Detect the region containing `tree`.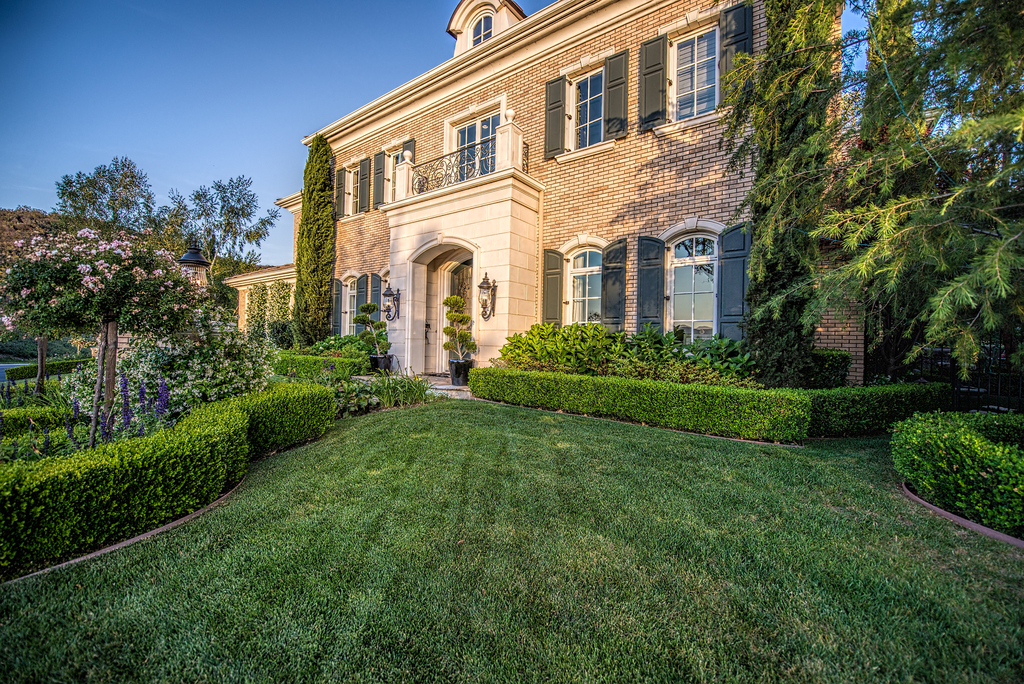
pyautogui.locateOnScreen(291, 126, 343, 342).
